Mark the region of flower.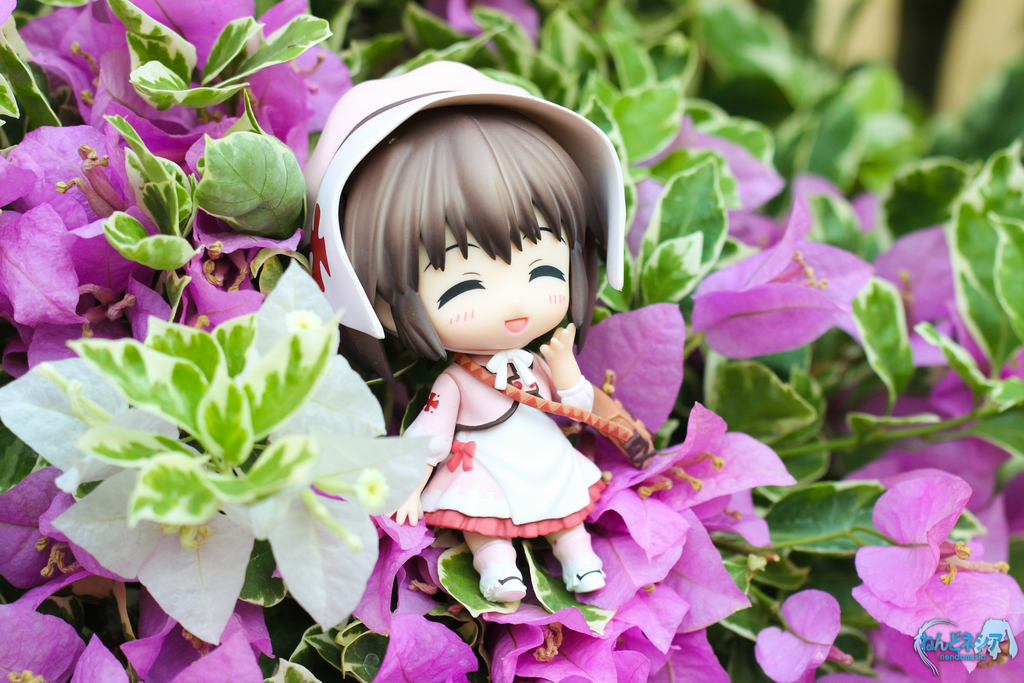
Region: Rect(860, 534, 1005, 657).
